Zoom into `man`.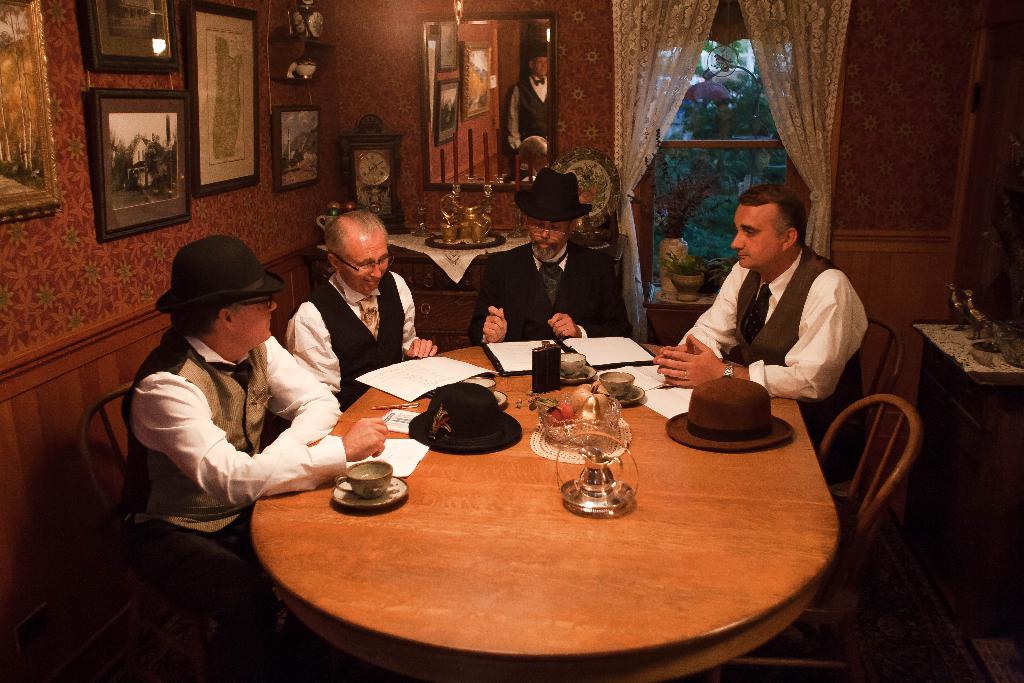
Zoom target: {"left": 283, "top": 210, "right": 438, "bottom": 412}.
